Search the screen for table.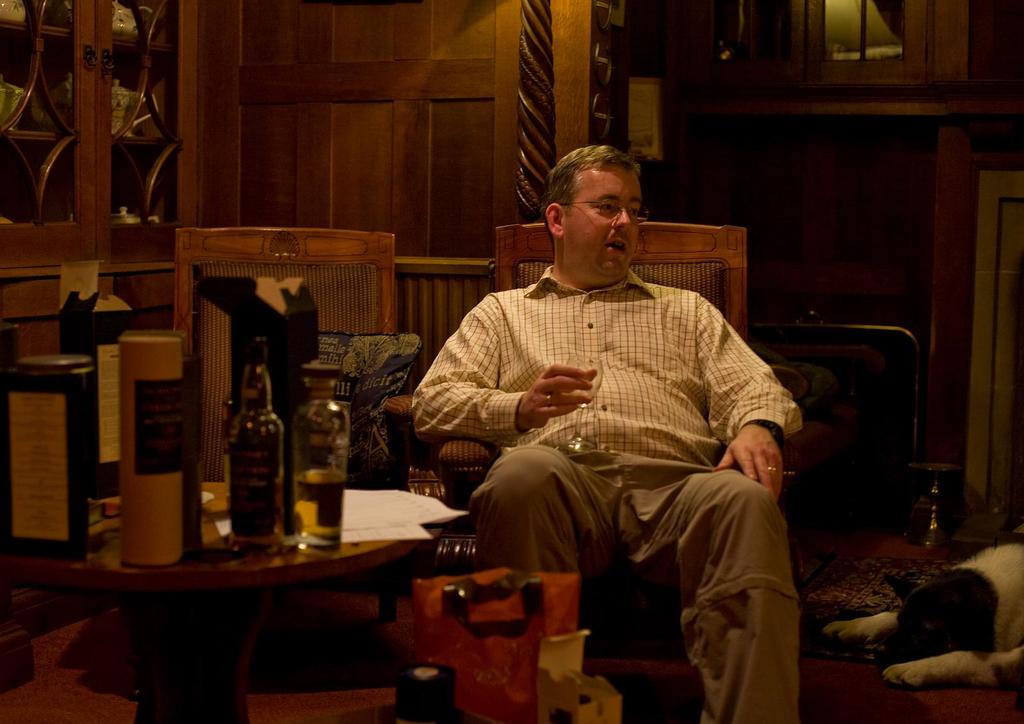
Found at [left=12, top=492, right=600, bottom=716].
